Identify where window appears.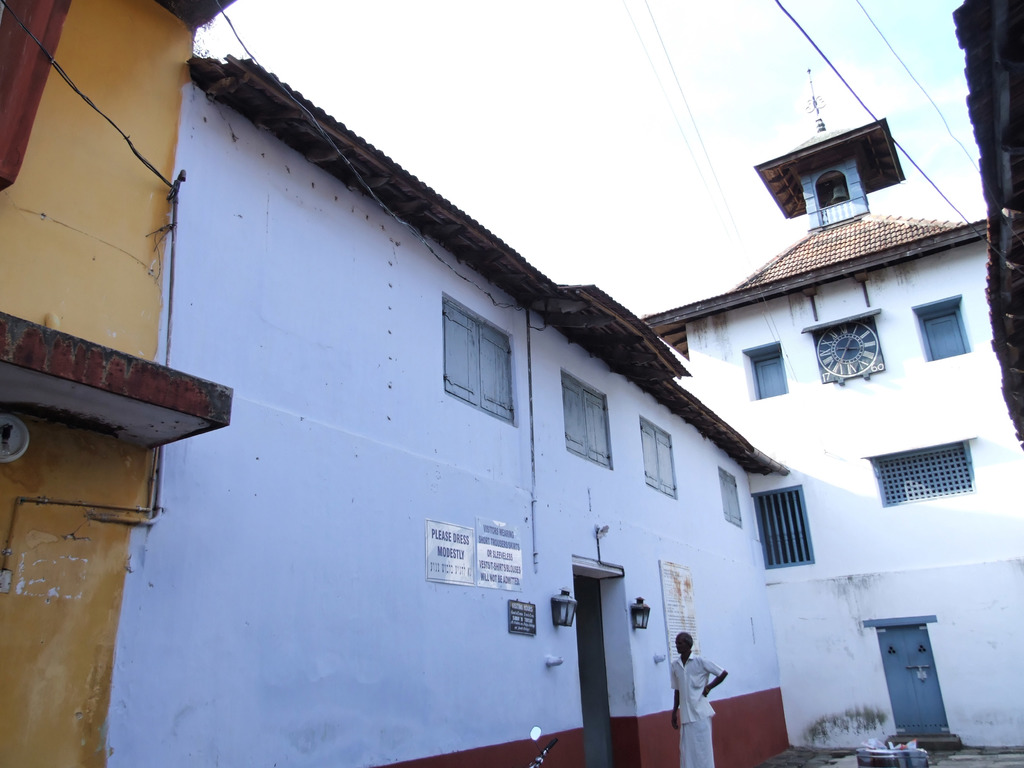
Appears at box=[911, 294, 973, 359].
